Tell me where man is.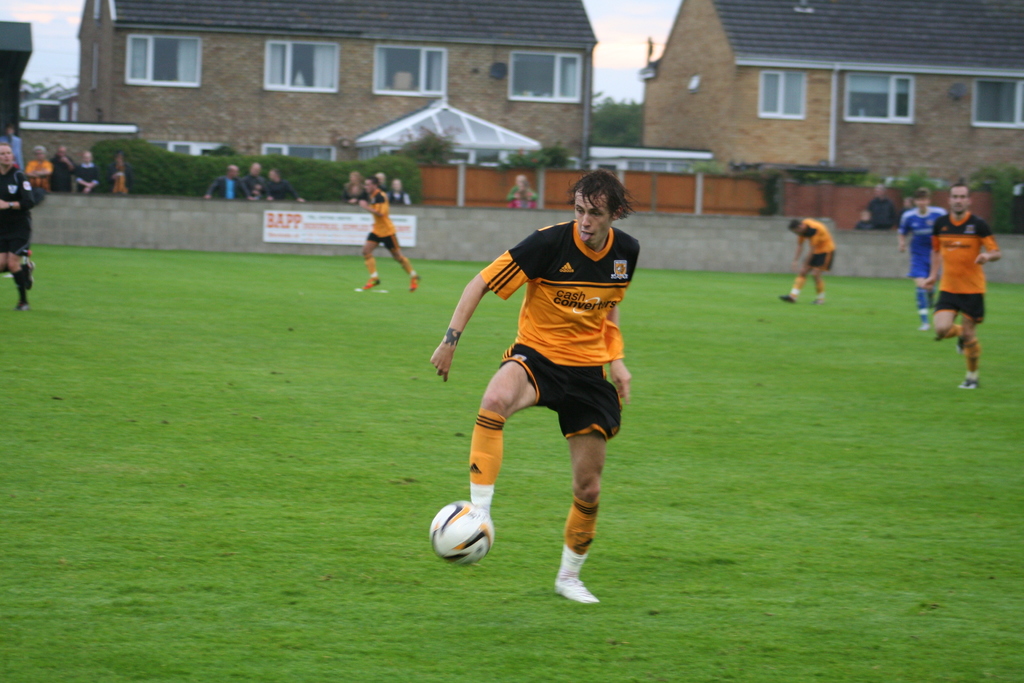
man is at 22:149:53:192.
